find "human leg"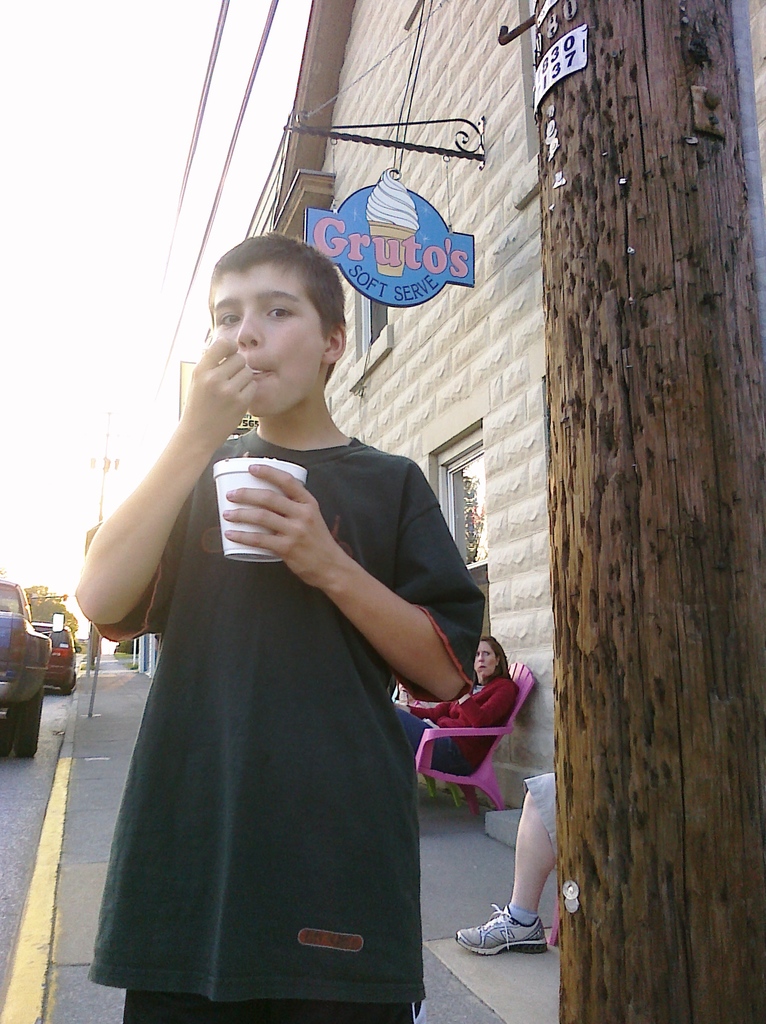
455,771,560,955
